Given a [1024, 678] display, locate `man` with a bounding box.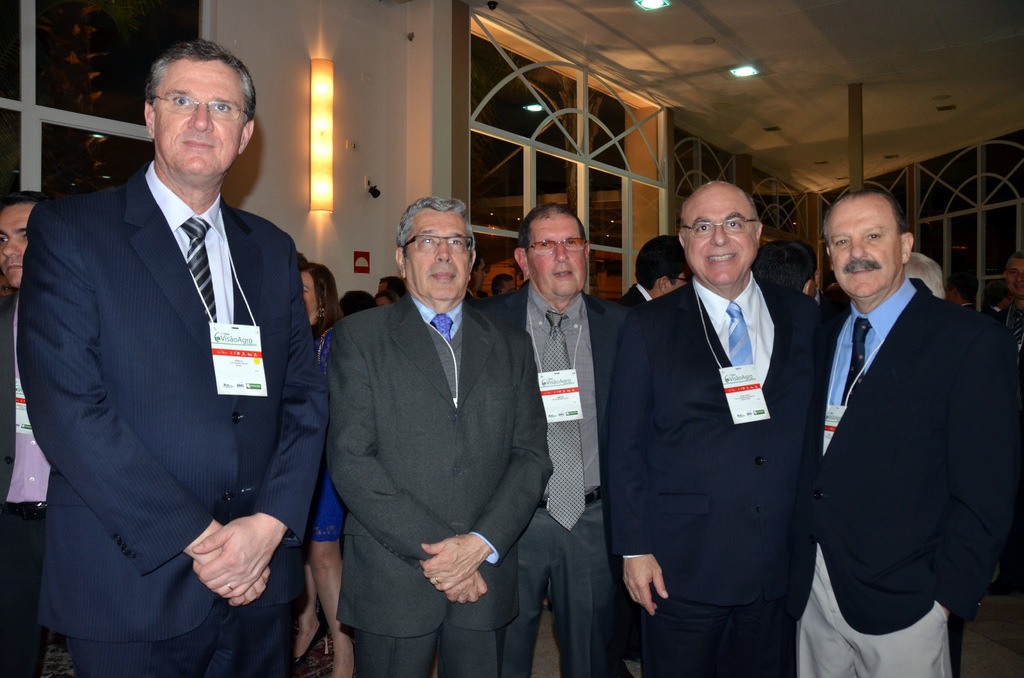
Located: x1=0, y1=191, x2=49, y2=677.
